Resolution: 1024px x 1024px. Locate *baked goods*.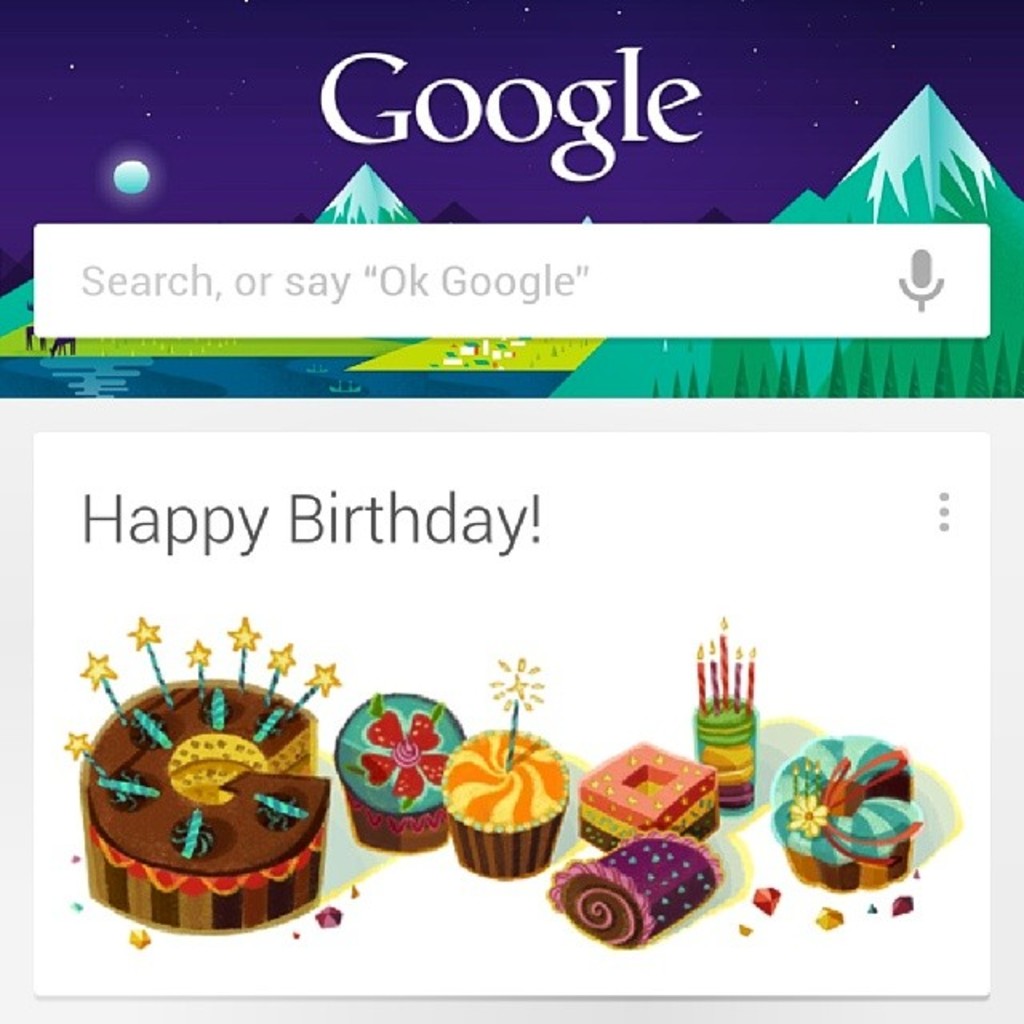
{"left": 59, "top": 670, "right": 338, "bottom": 946}.
